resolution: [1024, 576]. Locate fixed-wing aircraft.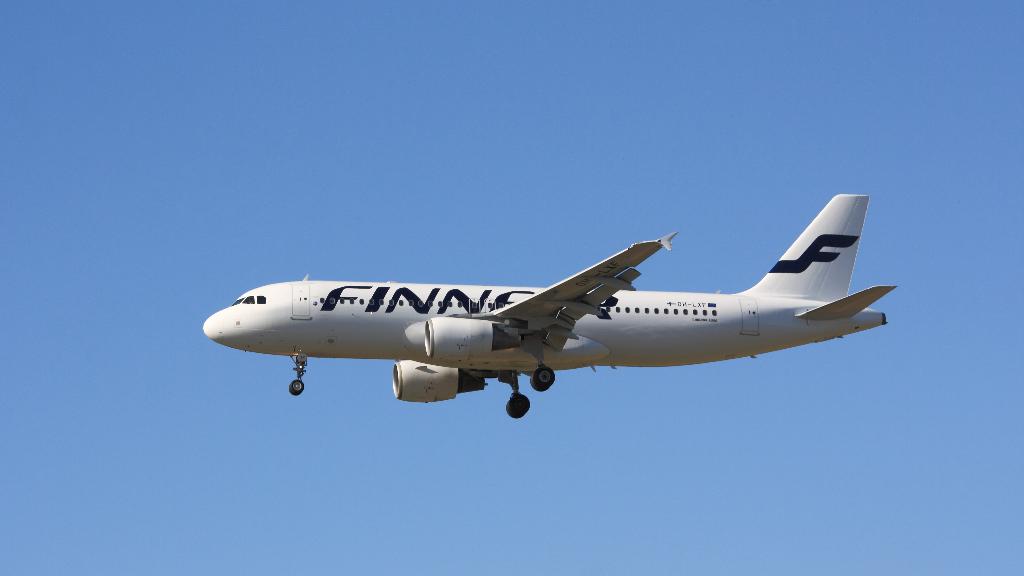
203/191/889/420.
